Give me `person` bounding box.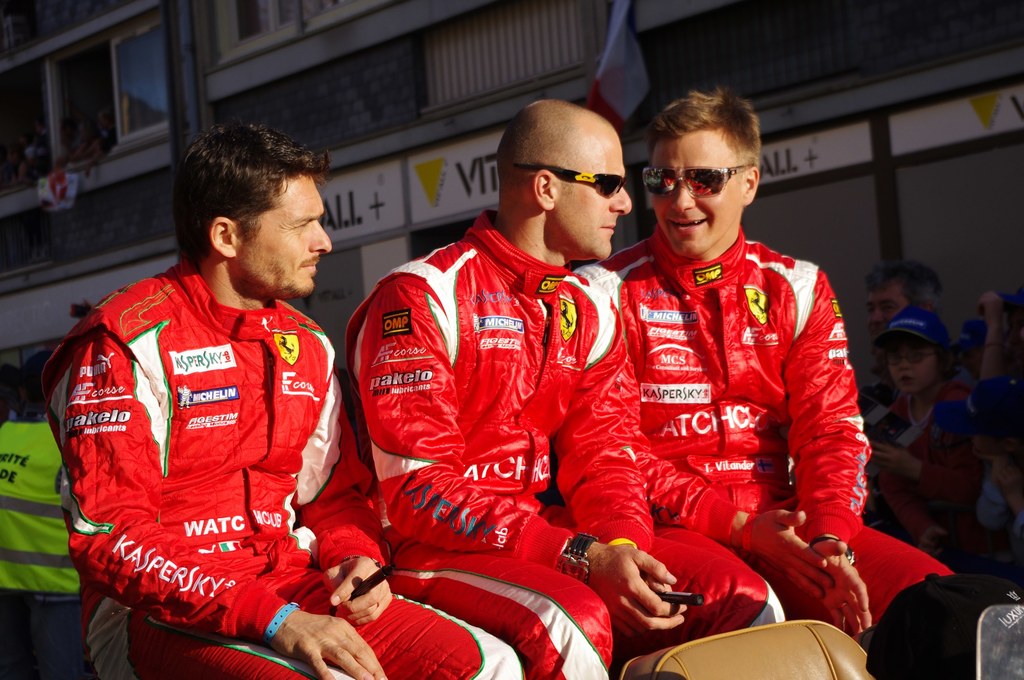
detection(0, 353, 89, 679).
